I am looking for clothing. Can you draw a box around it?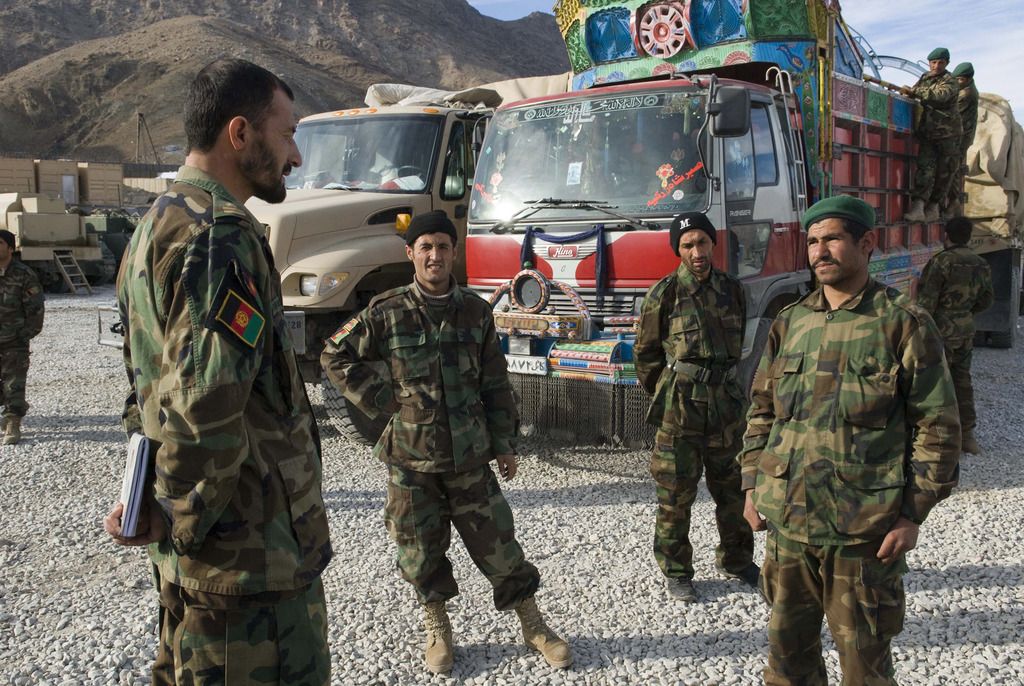
Sure, the bounding box is x1=320 y1=272 x2=540 y2=611.
